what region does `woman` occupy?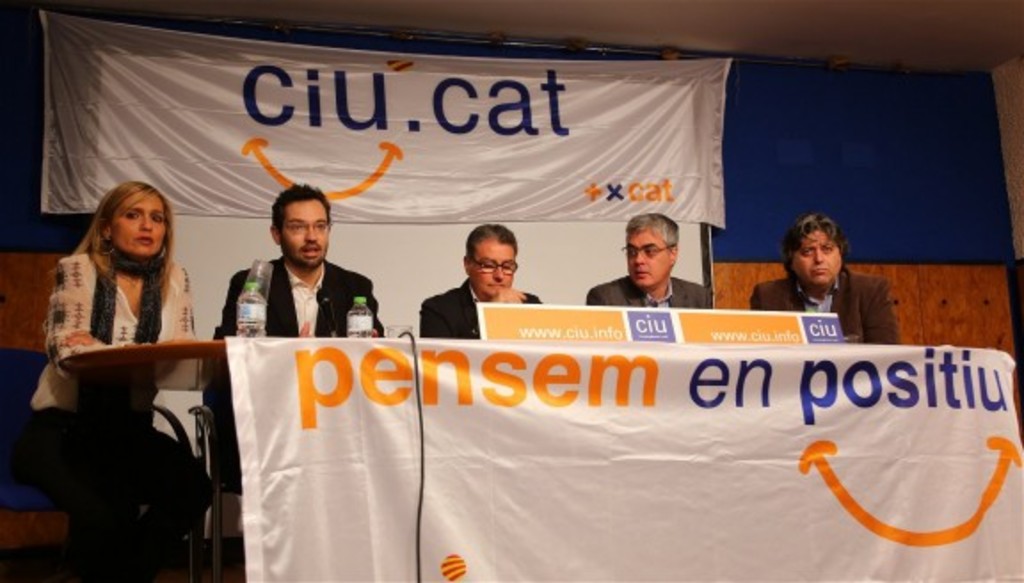
BBox(32, 172, 208, 530).
